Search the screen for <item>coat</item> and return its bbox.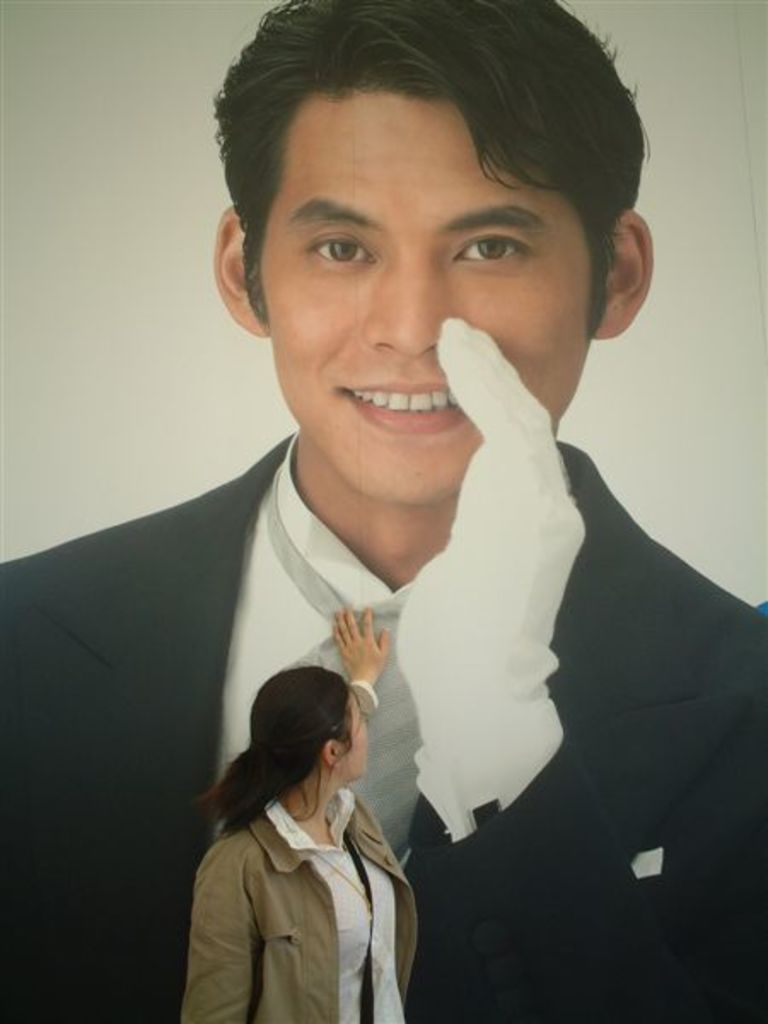
Found: region(177, 719, 423, 1022).
